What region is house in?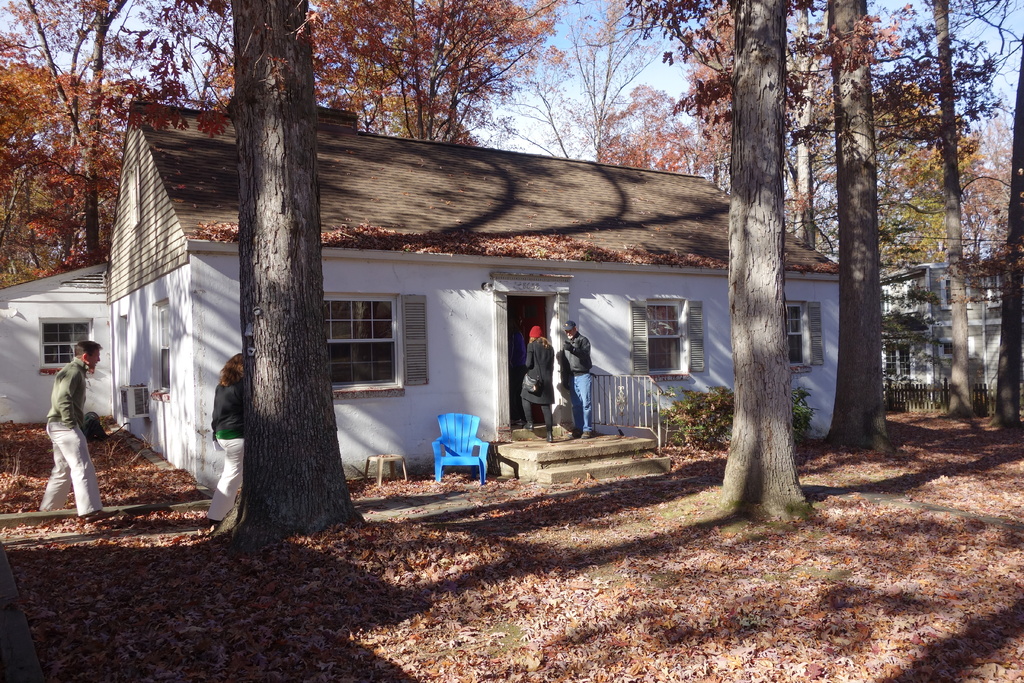
[0, 110, 840, 498].
